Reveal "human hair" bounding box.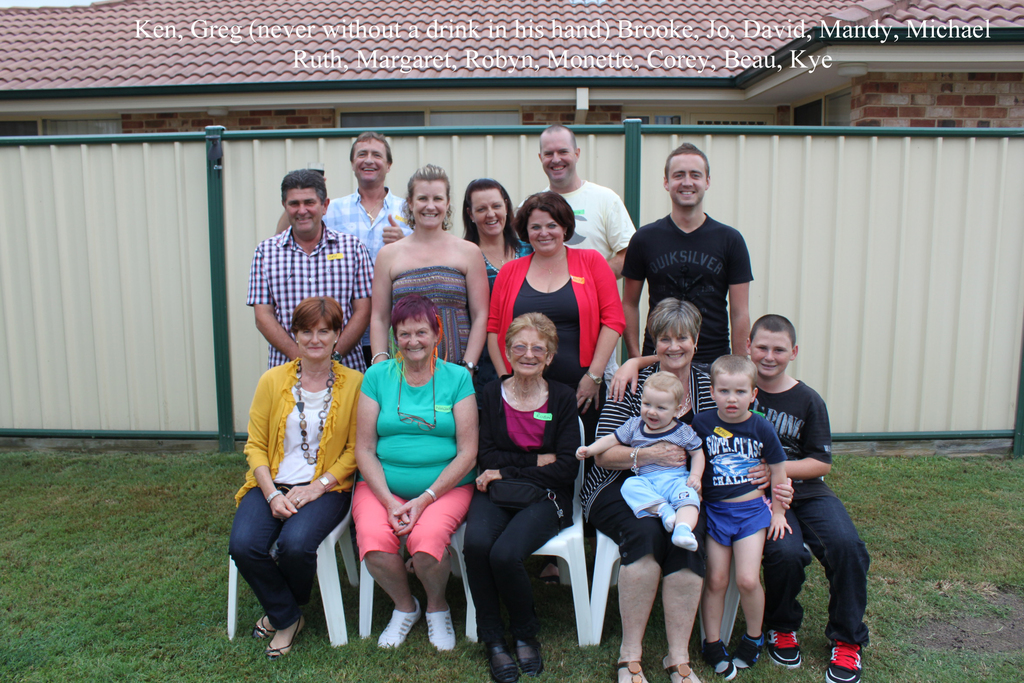
Revealed: {"x1": 387, "y1": 292, "x2": 442, "y2": 334}.
